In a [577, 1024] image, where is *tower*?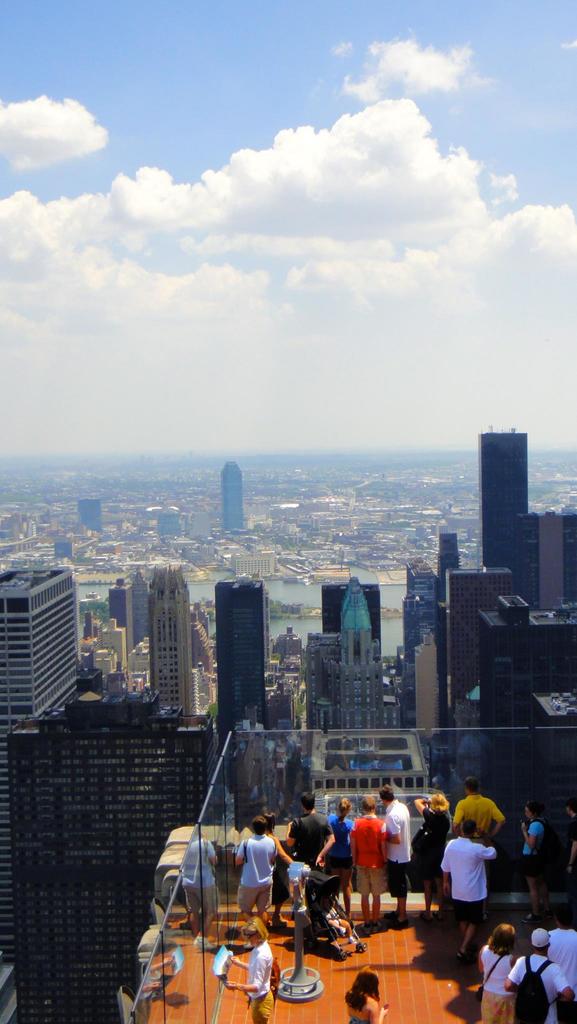
bbox=[476, 431, 528, 568].
